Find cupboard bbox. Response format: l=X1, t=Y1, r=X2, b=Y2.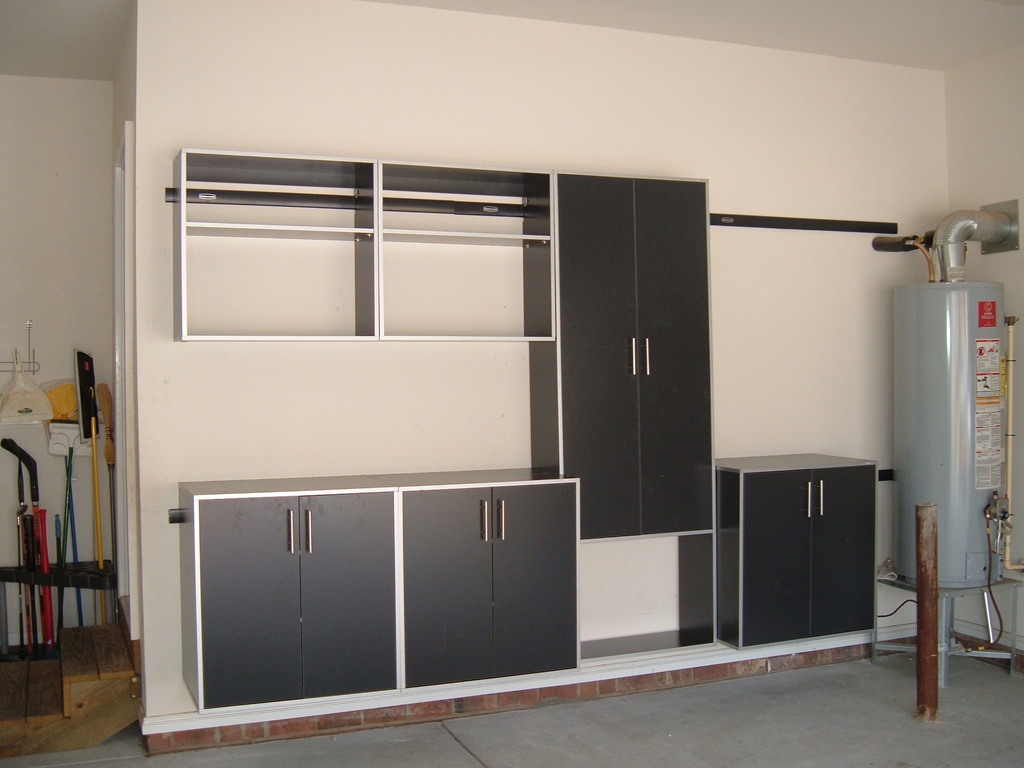
l=716, t=452, r=874, b=651.
